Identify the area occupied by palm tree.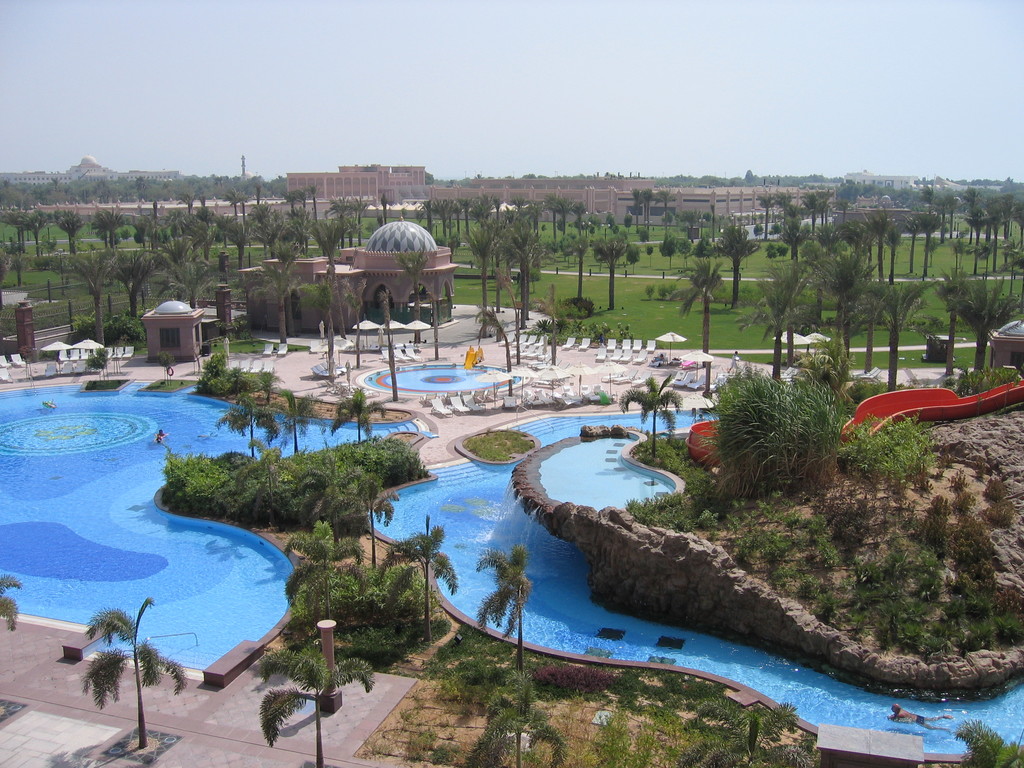
Area: left=841, top=217, right=876, bottom=258.
